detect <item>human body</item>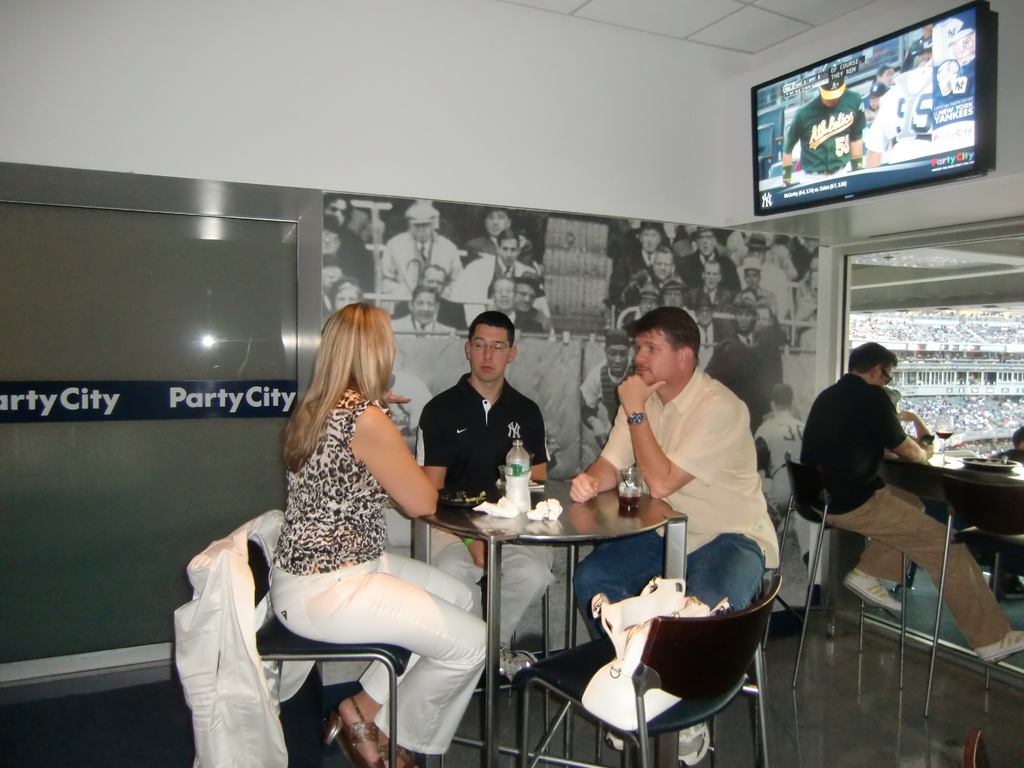
detection(265, 296, 491, 764)
